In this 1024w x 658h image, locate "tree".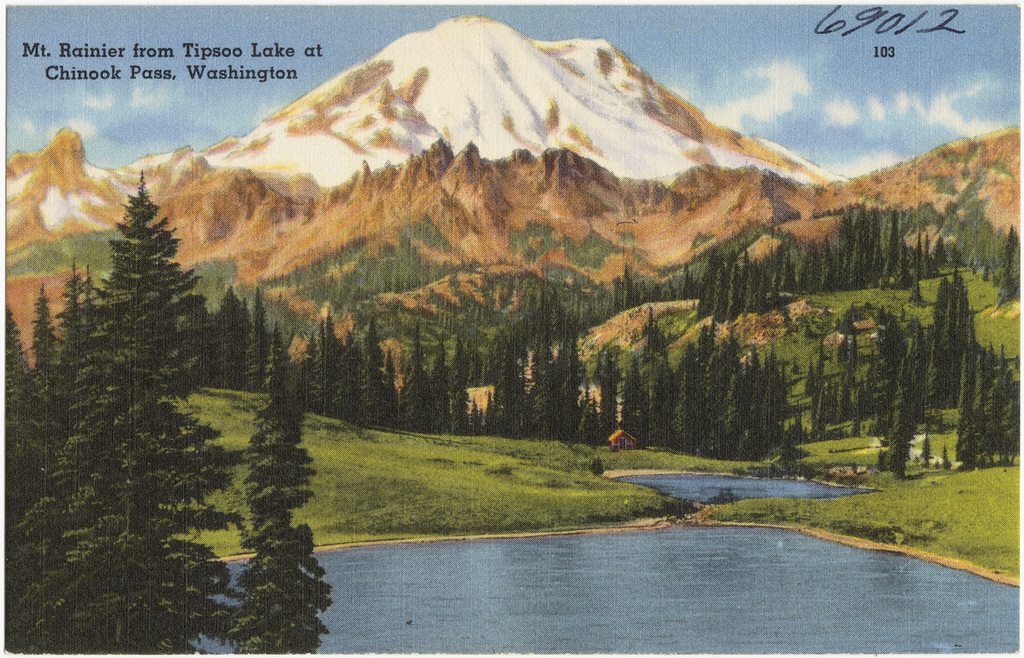
Bounding box: rect(451, 345, 476, 431).
